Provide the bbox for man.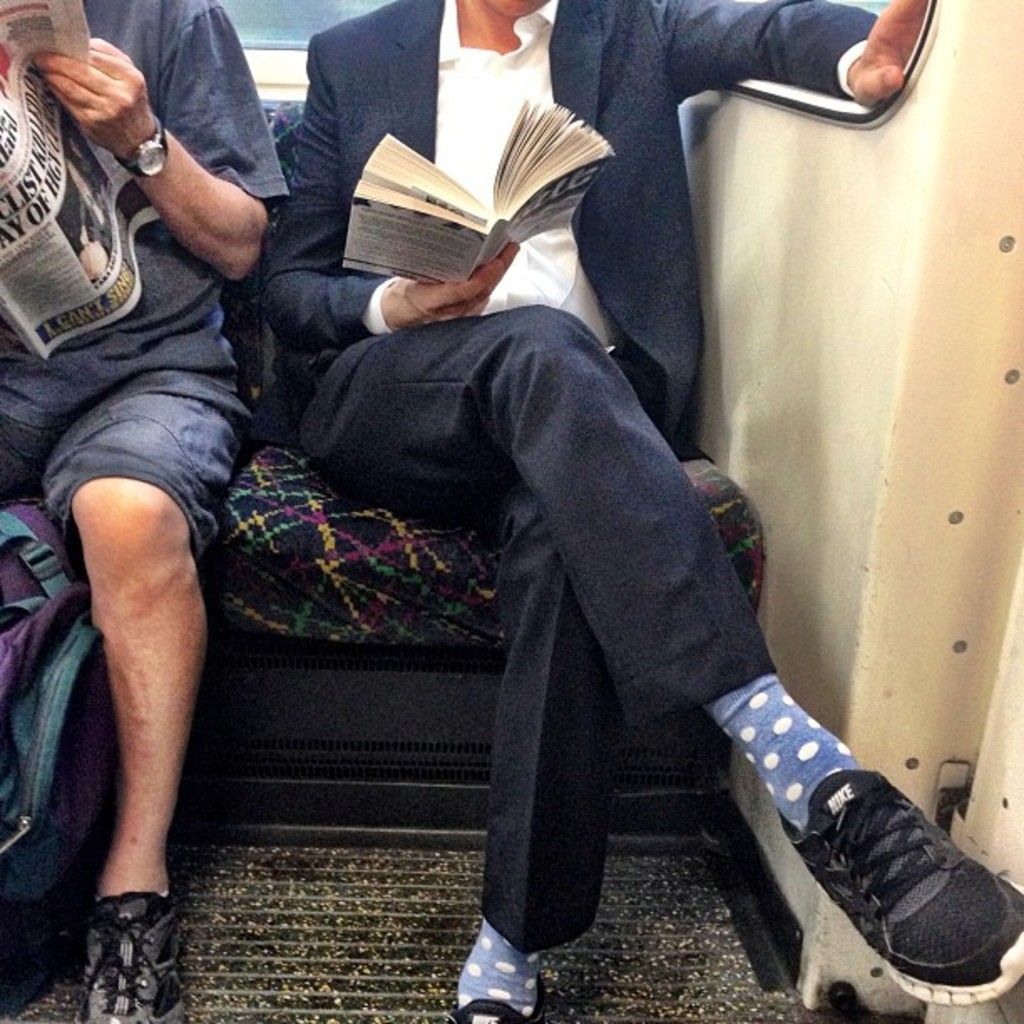
detection(269, 0, 1022, 1022).
